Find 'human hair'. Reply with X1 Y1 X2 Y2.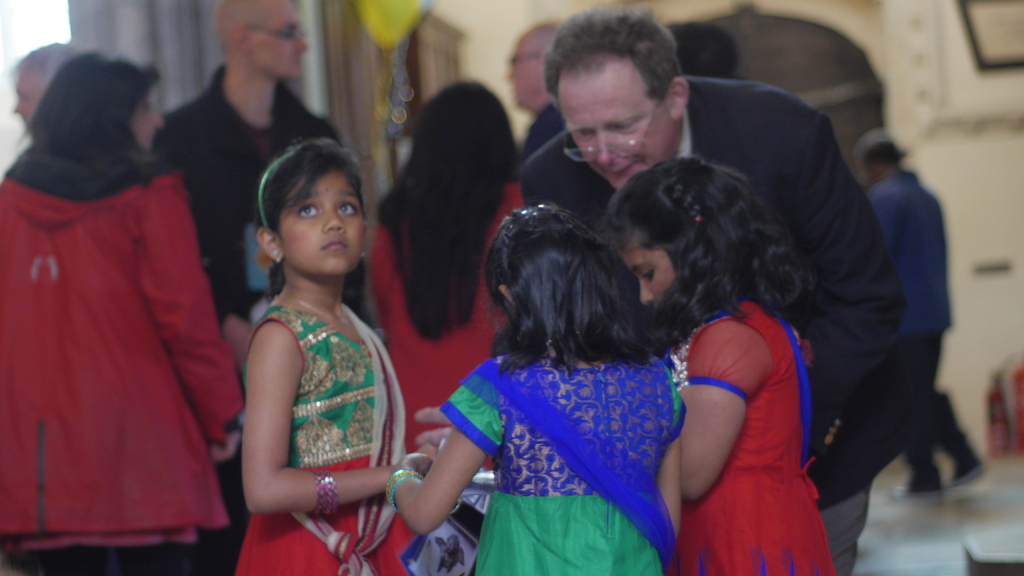
466 202 644 394.
